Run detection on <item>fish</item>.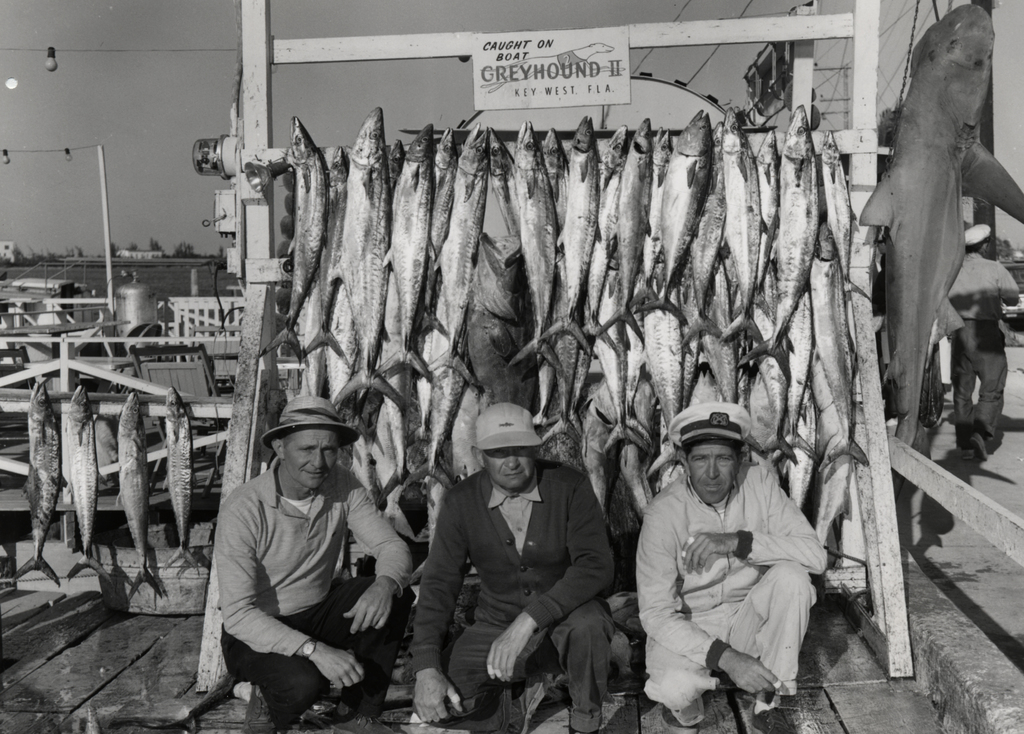
Result: bbox=[859, 12, 1007, 482].
